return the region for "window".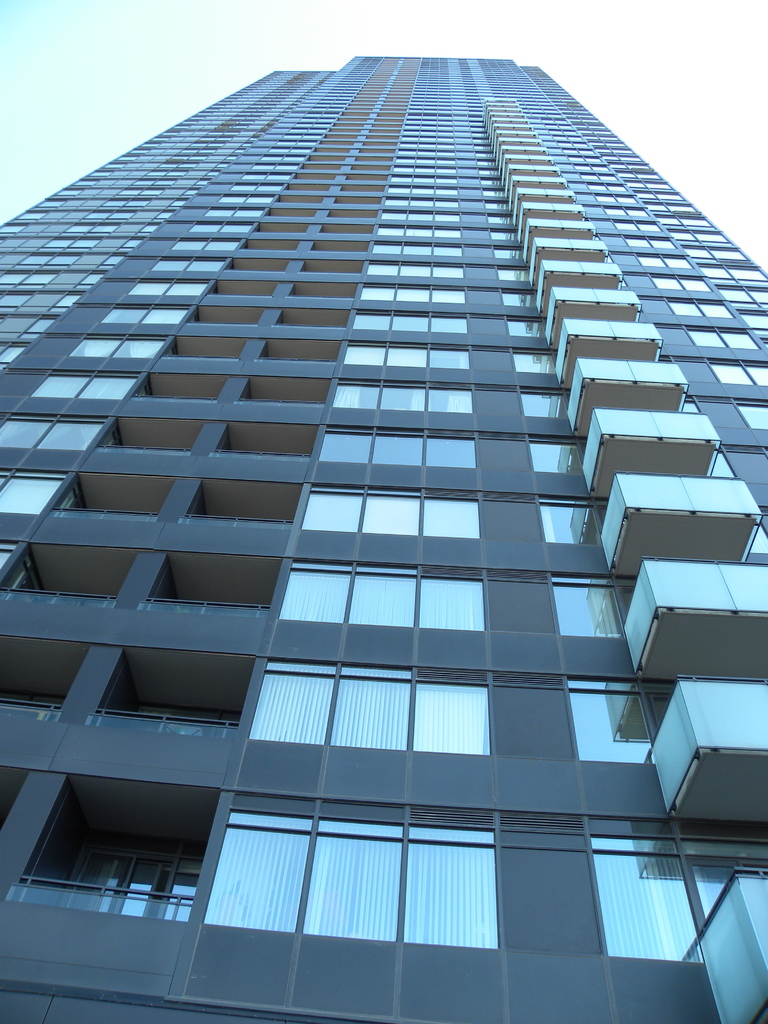
select_region(355, 304, 468, 348).
